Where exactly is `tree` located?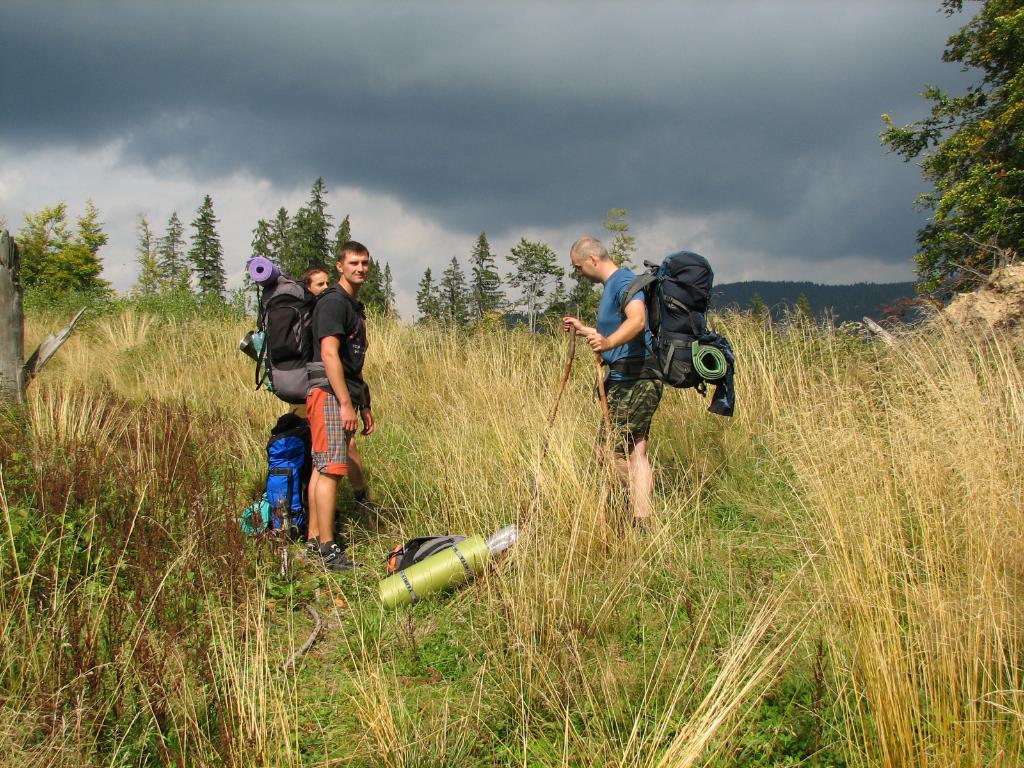
Its bounding box is BBox(474, 234, 516, 321).
